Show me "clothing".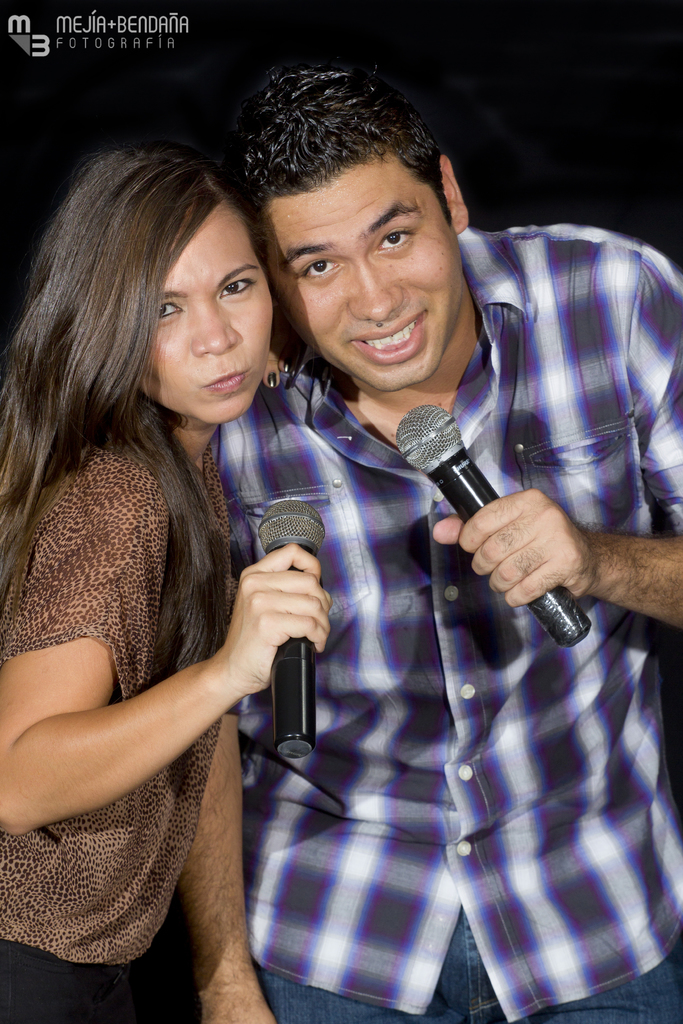
"clothing" is here: x1=207, y1=225, x2=682, y2=1023.
